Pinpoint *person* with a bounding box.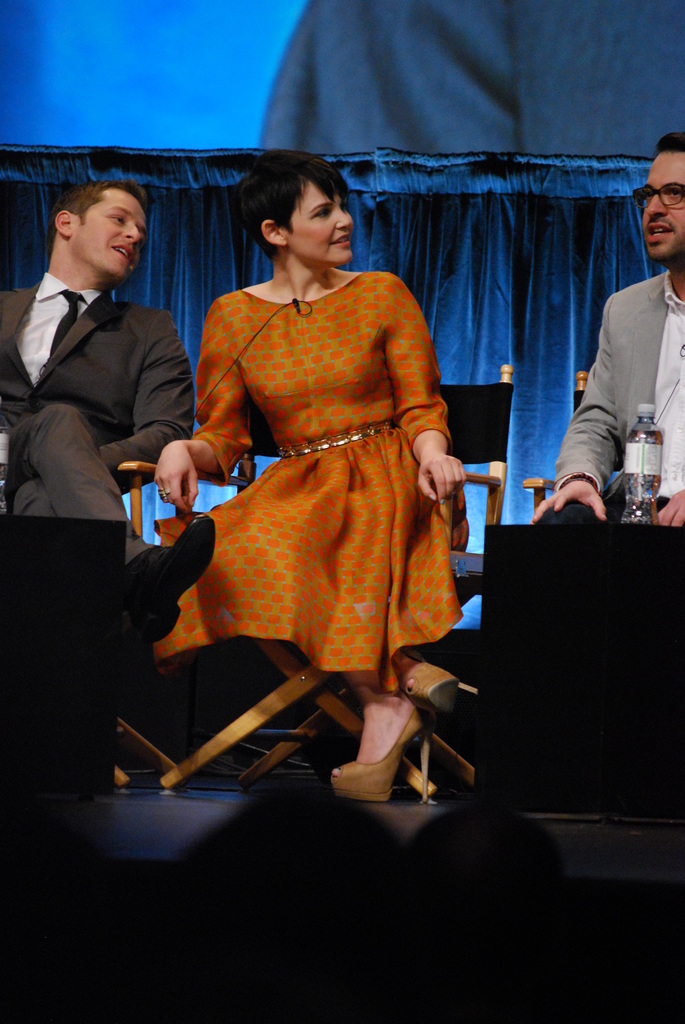
box=[0, 182, 213, 639].
